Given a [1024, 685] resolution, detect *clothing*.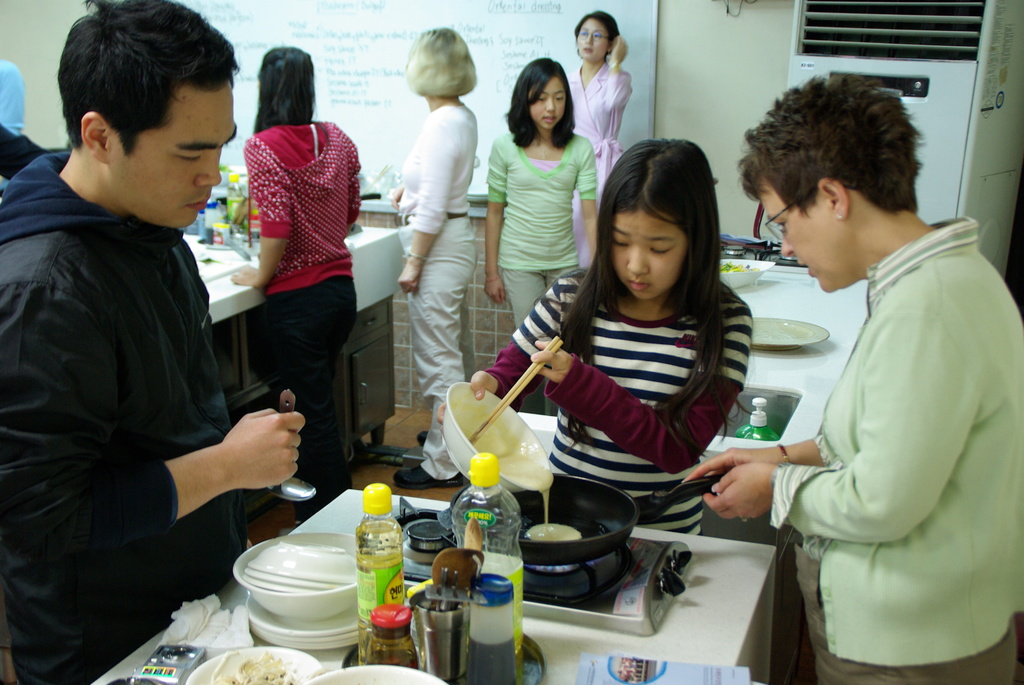
497:236:727:539.
